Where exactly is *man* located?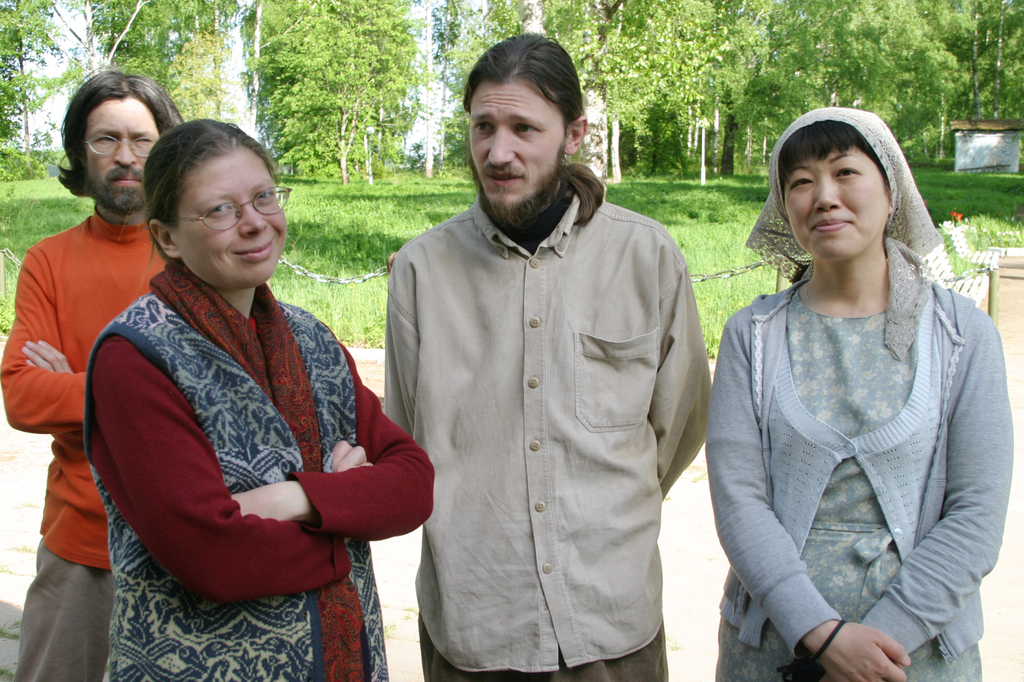
Its bounding box is select_region(0, 63, 182, 678).
